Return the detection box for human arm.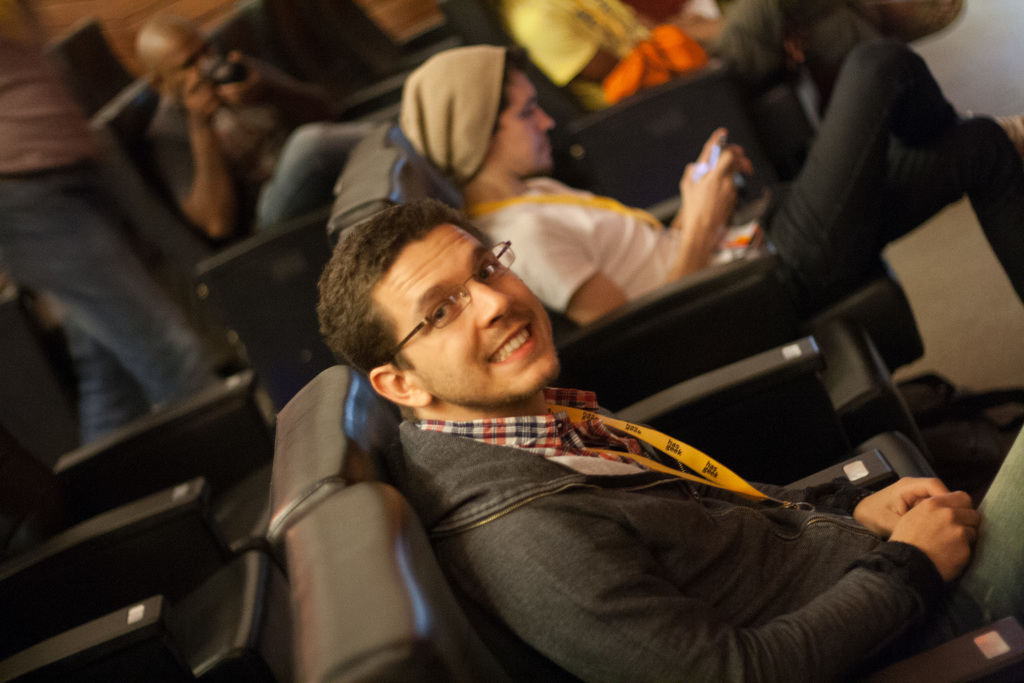
bbox=(490, 487, 980, 682).
